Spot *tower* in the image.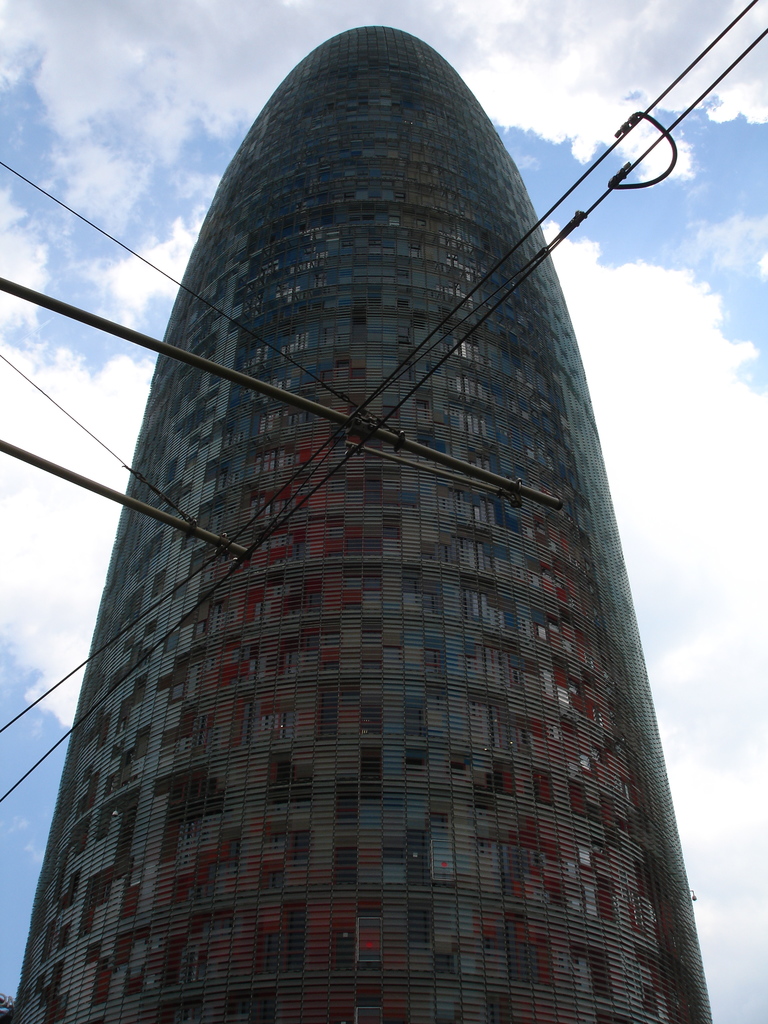
*tower* found at pyautogui.locateOnScreen(18, 45, 733, 947).
